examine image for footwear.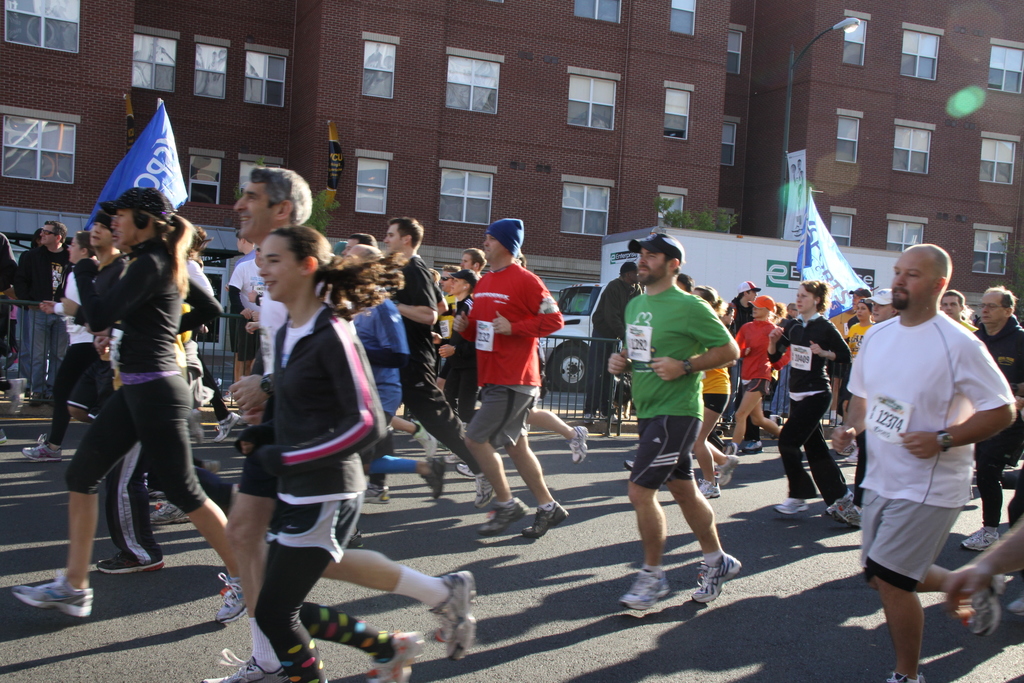
Examination result: bbox=[13, 432, 66, 461].
